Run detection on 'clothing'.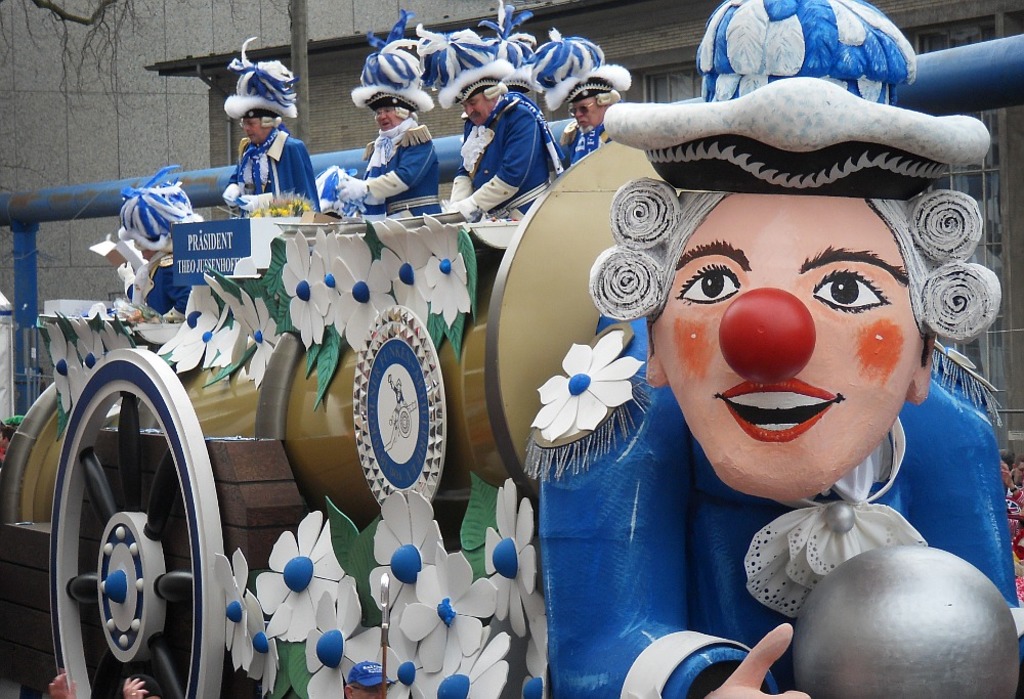
Result: [125,255,175,314].
